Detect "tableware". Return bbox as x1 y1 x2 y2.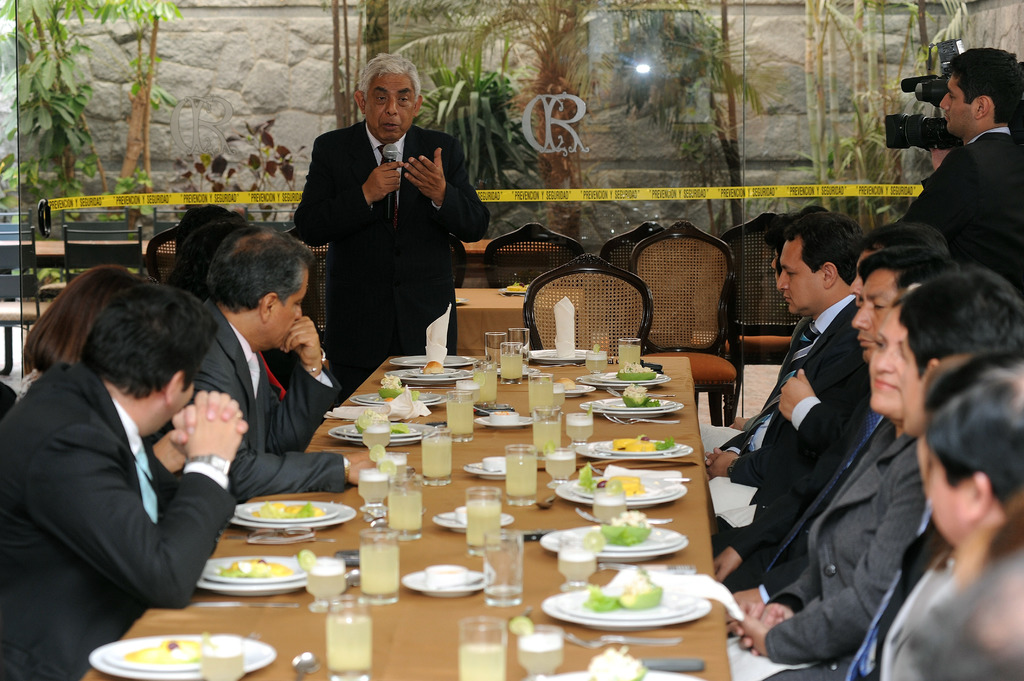
455 503 470 525.
